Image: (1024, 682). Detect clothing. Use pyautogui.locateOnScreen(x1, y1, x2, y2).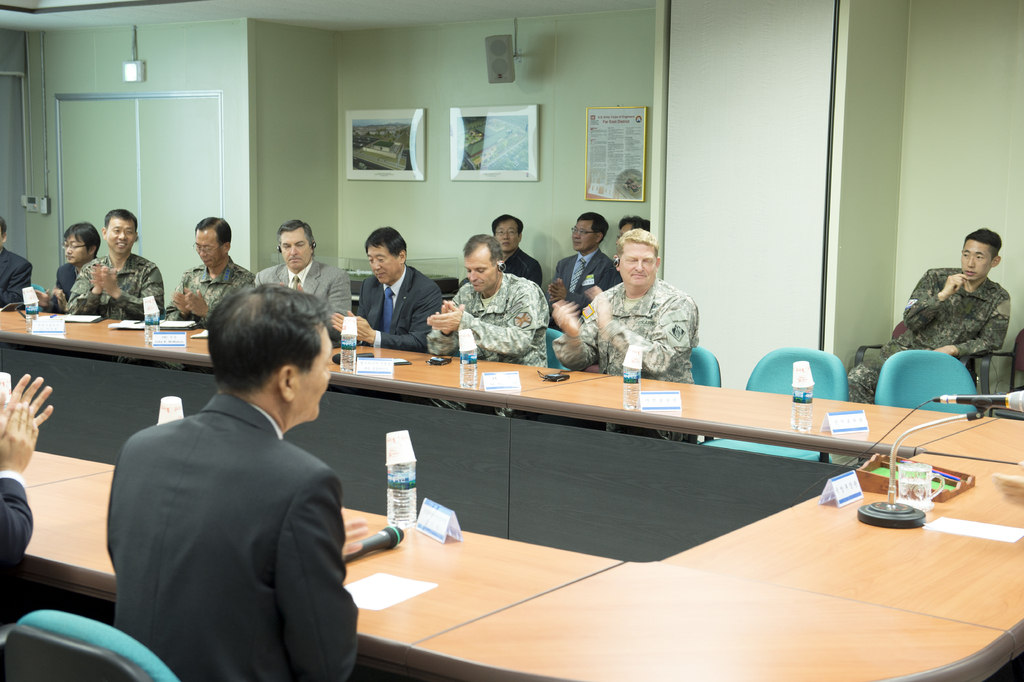
pyautogui.locateOnScreen(597, 267, 623, 292).
